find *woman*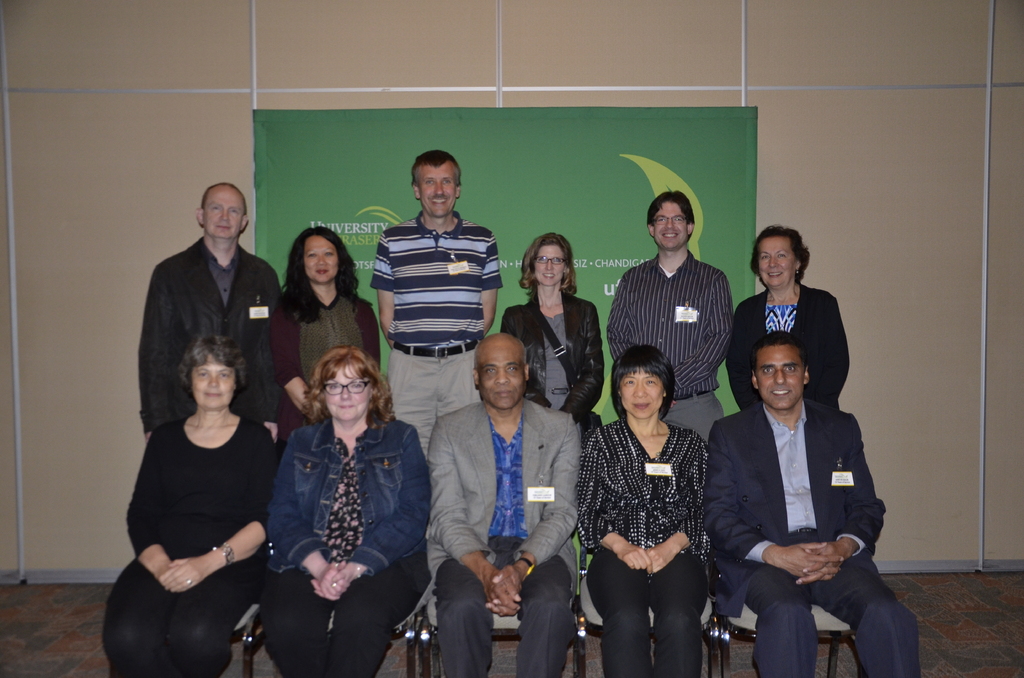
bbox=(102, 333, 279, 677)
